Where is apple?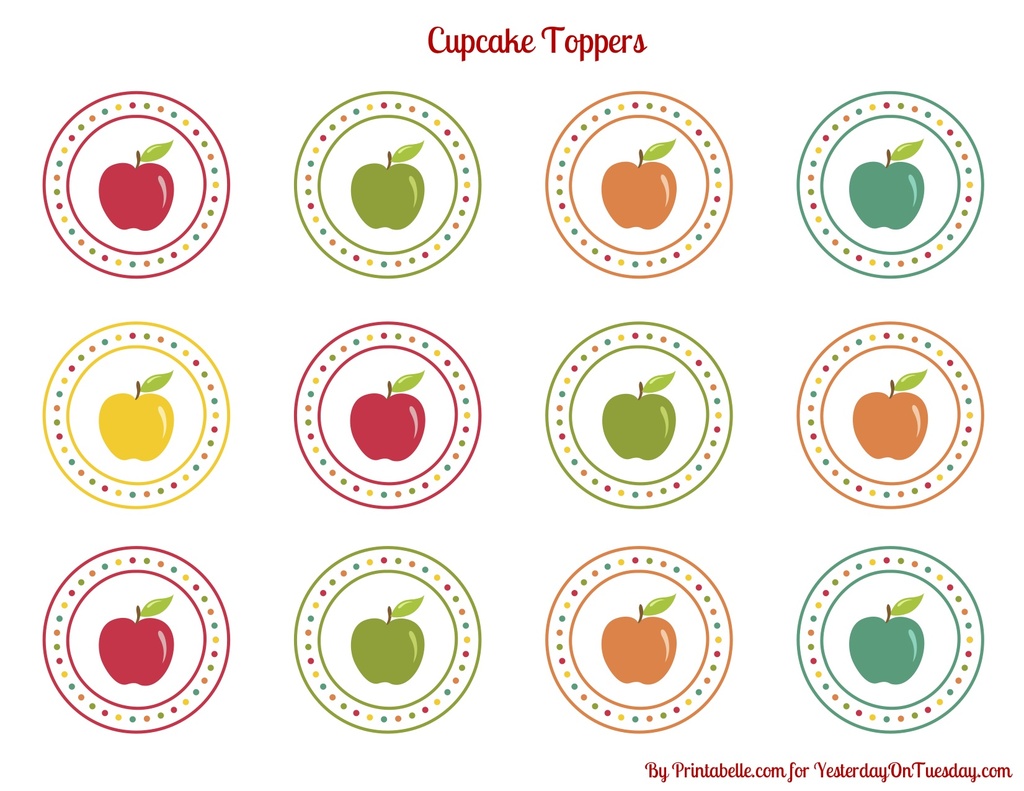
[846, 604, 926, 687].
